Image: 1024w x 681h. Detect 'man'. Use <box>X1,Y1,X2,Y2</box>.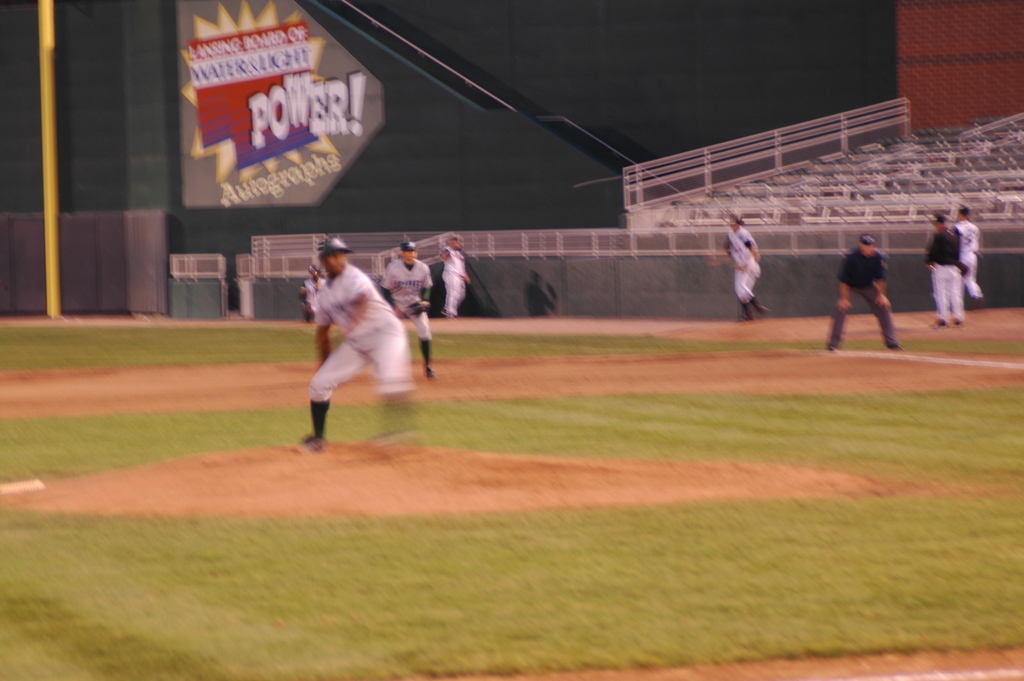
<box>925,210,964,328</box>.
